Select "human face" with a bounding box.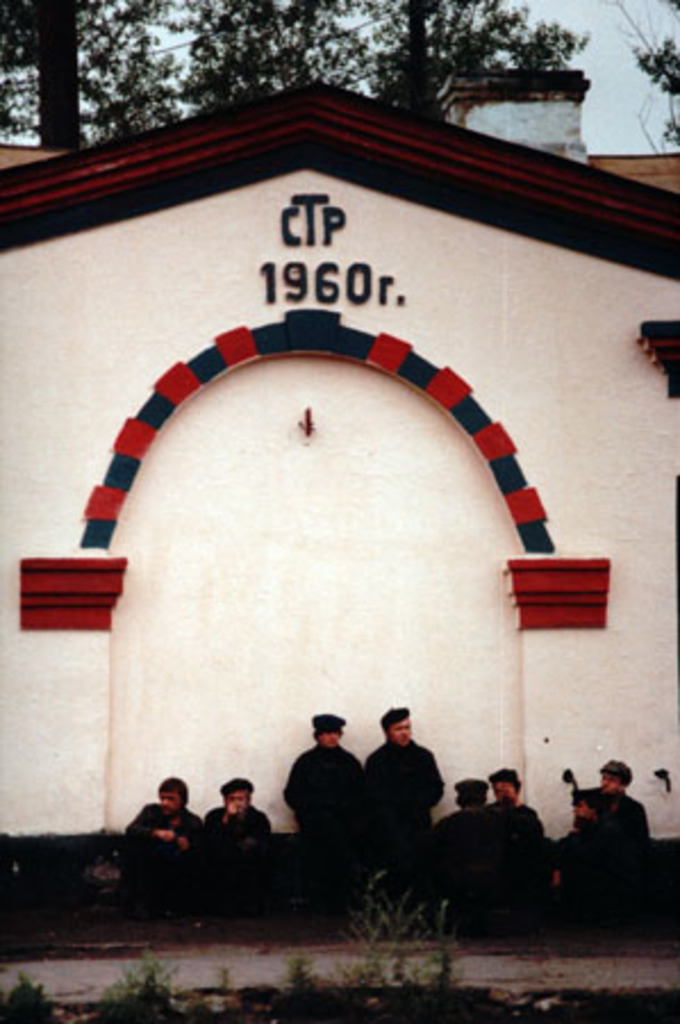
detection(600, 776, 619, 783).
